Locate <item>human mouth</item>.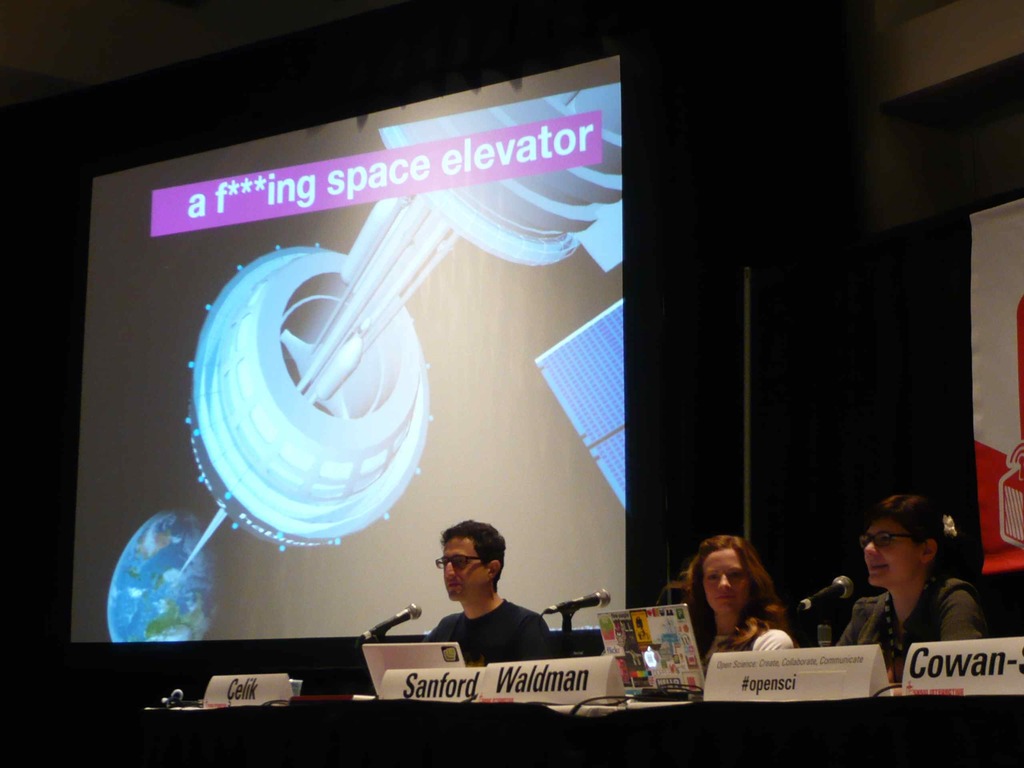
Bounding box: select_region(868, 558, 891, 582).
